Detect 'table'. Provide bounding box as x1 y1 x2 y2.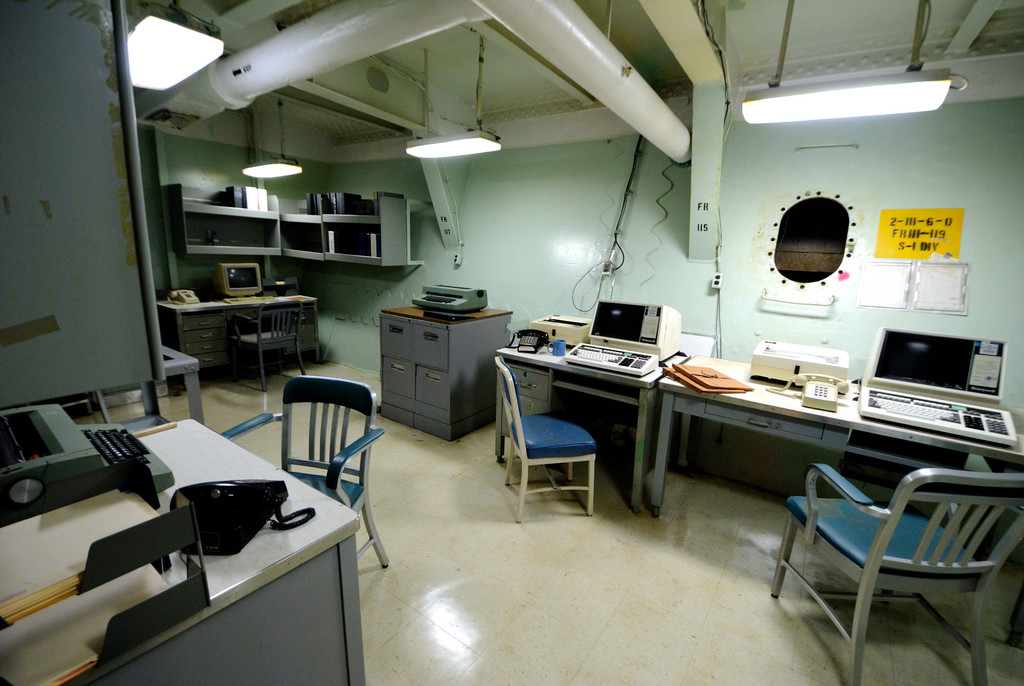
0 398 404 685.
